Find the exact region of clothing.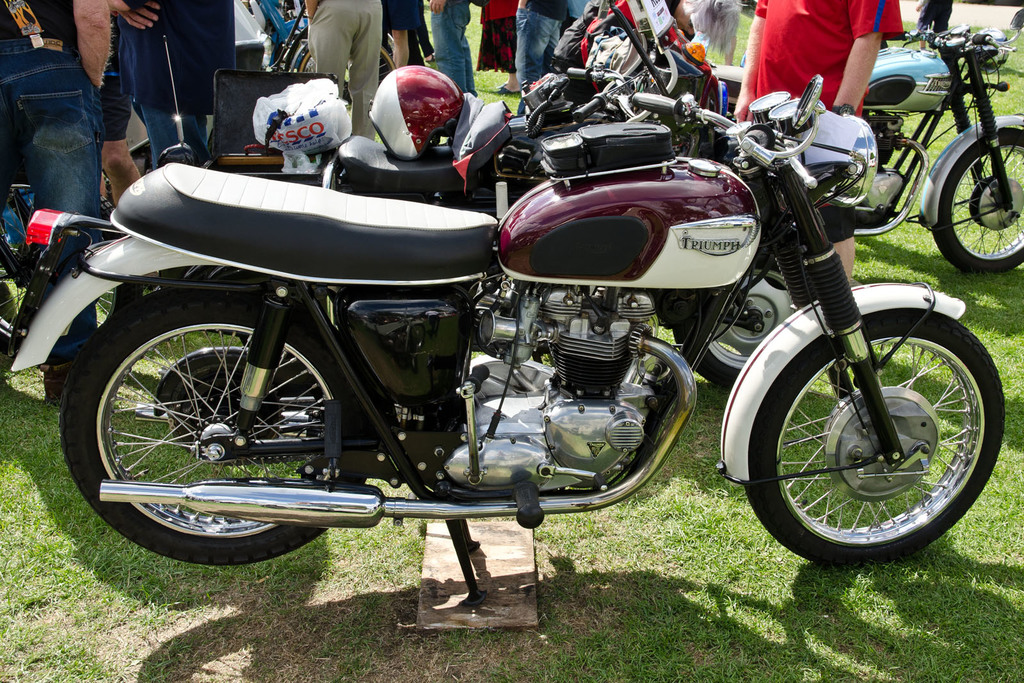
Exact region: <bbox>477, 0, 522, 67</bbox>.
